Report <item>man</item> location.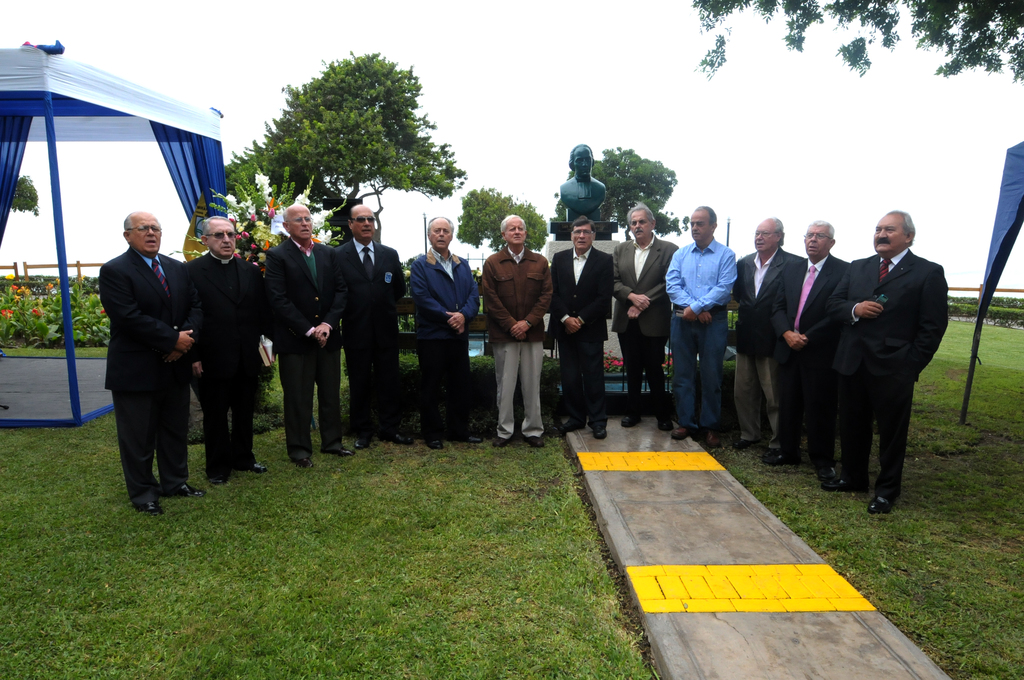
Report: (left=560, top=144, right=606, bottom=223).
